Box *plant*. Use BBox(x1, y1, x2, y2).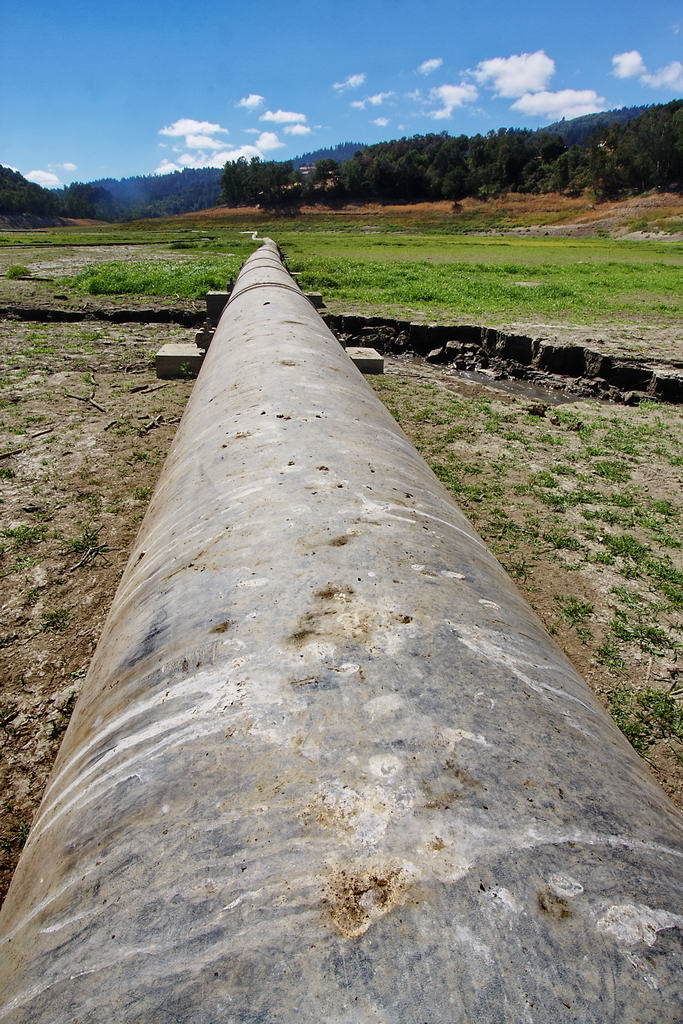
BBox(40, 432, 57, 444).
